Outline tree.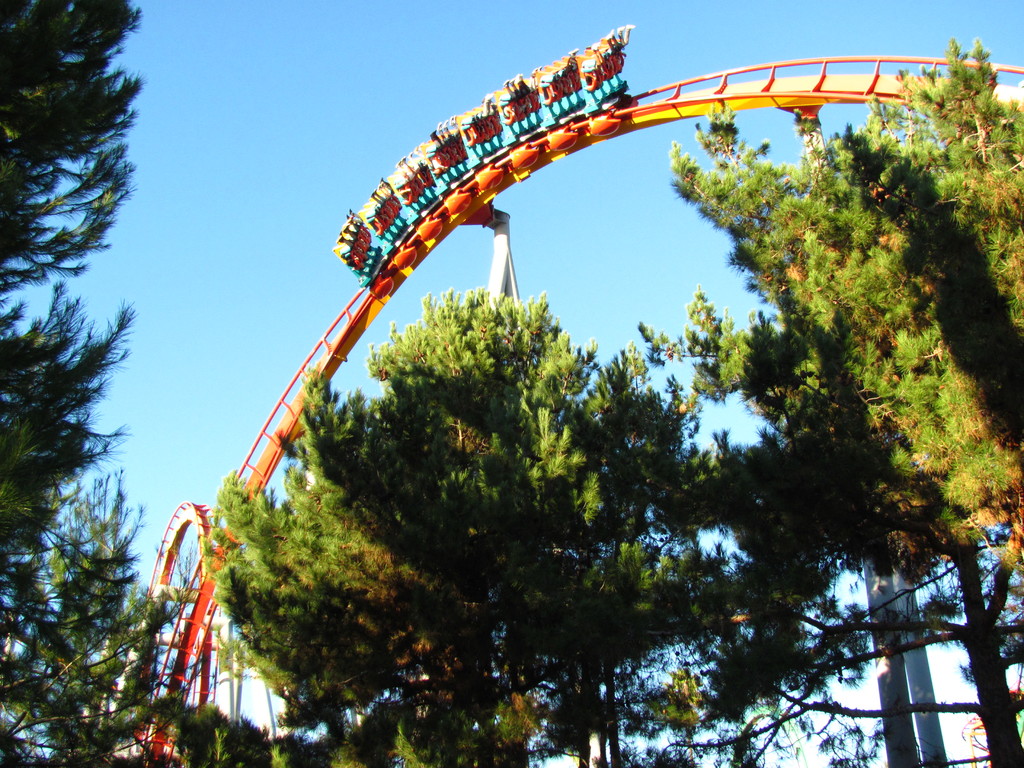
Outline: 181,285,779,767.
